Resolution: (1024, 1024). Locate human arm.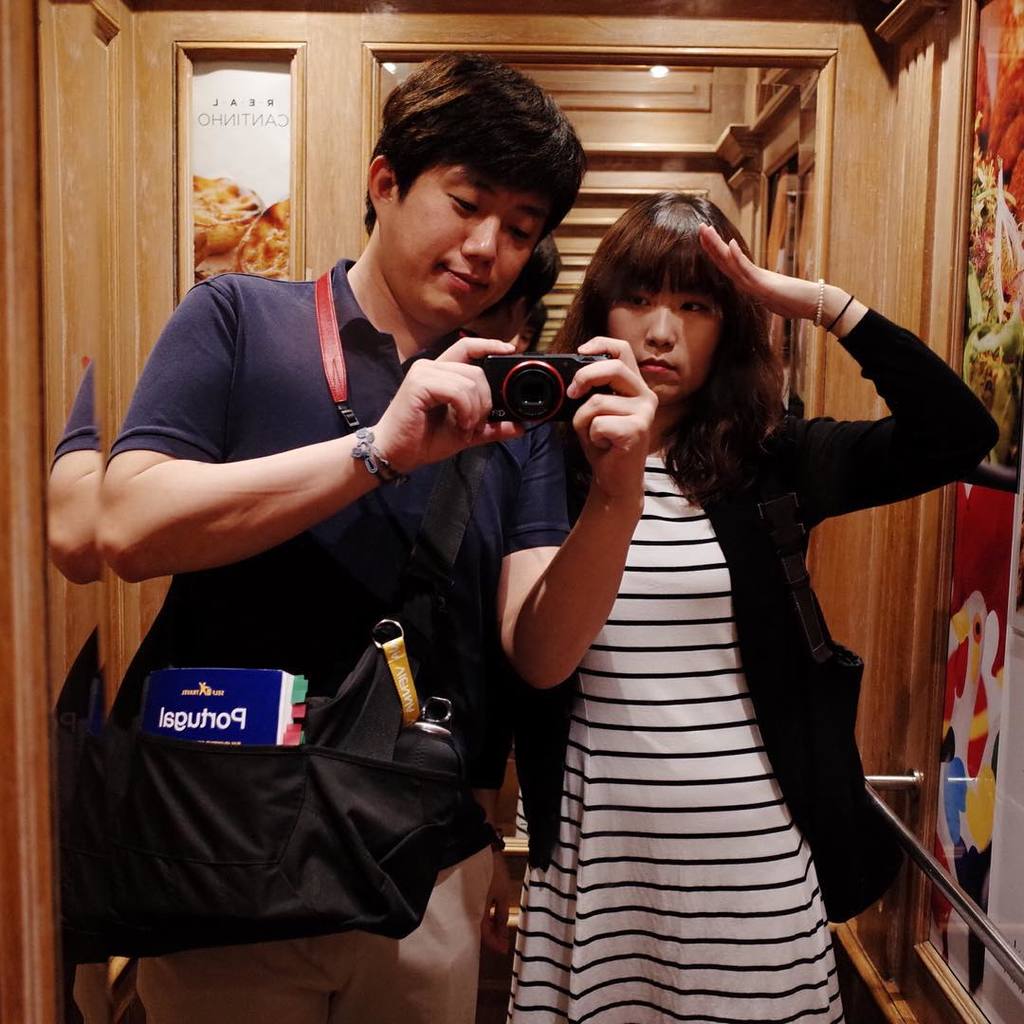
bbox=(706, 209, 998, 548).
